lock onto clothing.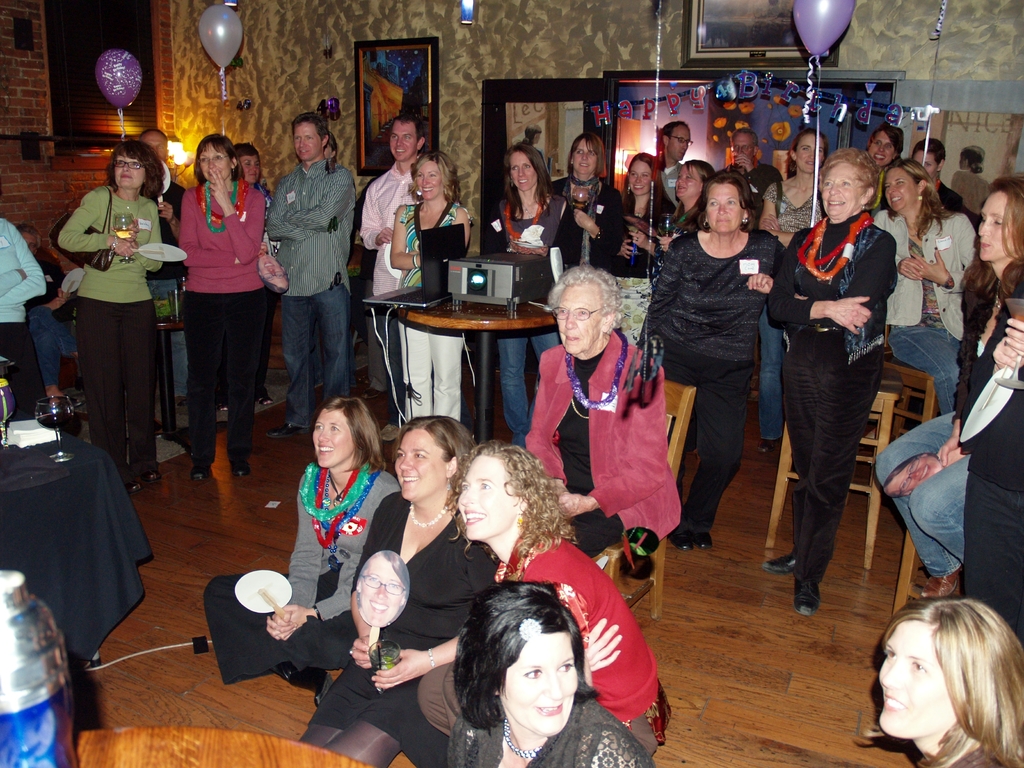
Locked: BBox(874, 260, 1023, 588).
